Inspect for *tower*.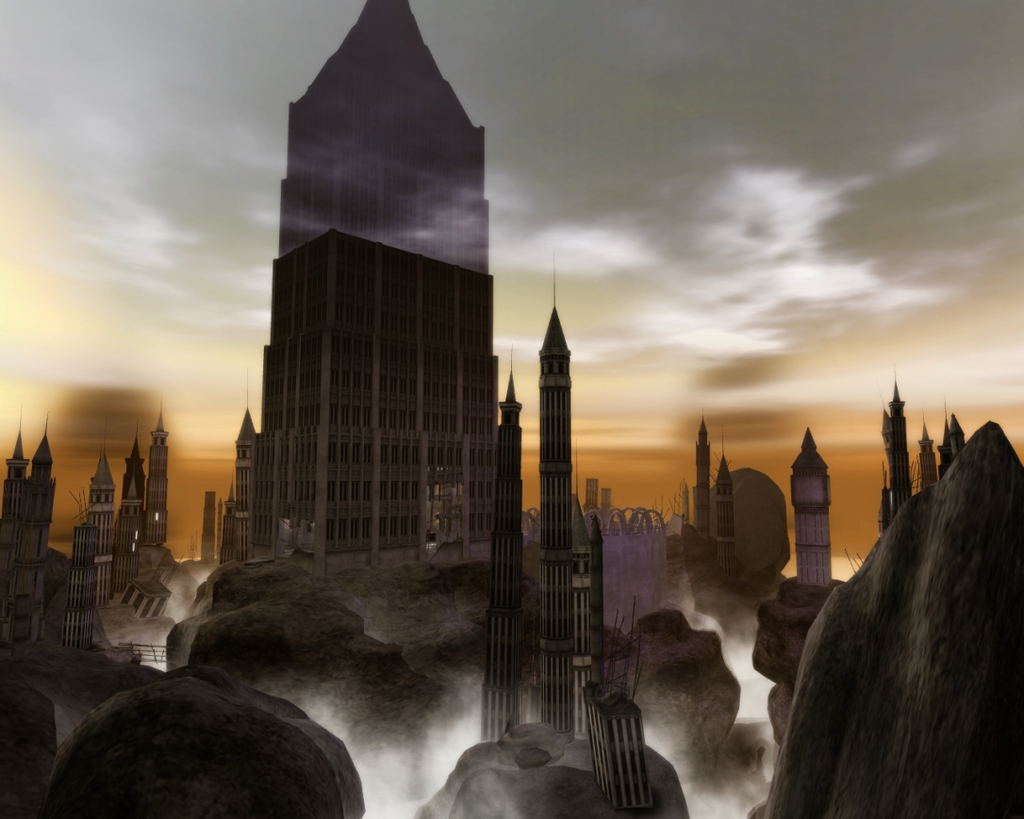
Inspection: 129 403 168 553.
